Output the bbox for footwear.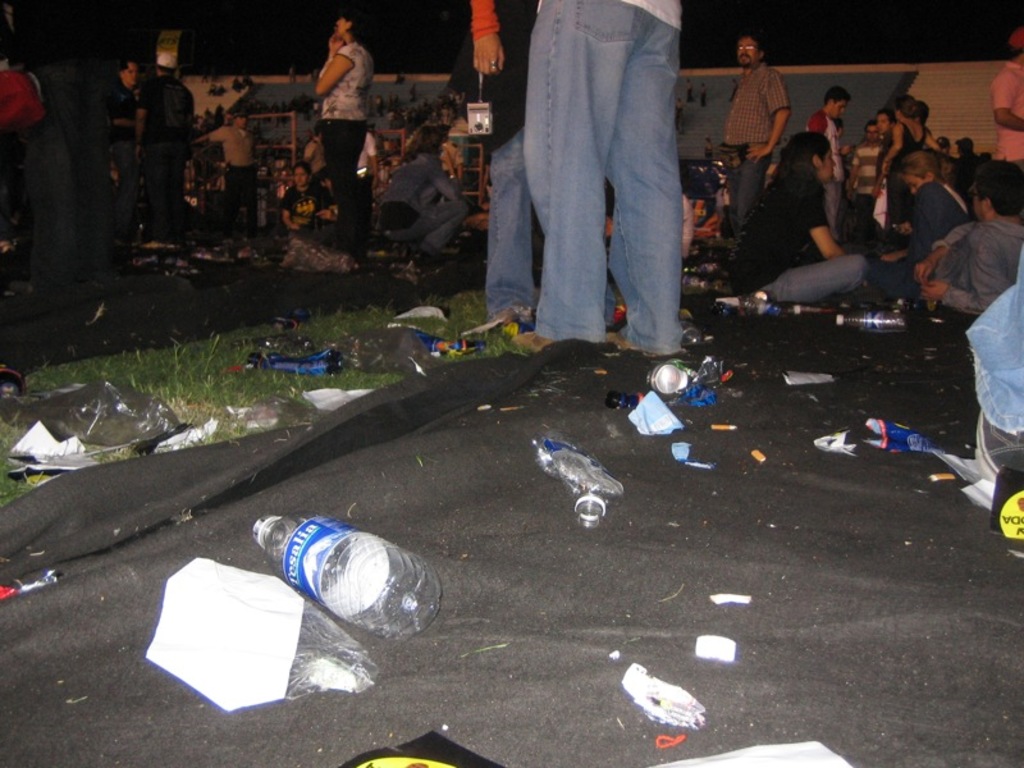
(604,330,627,351).
